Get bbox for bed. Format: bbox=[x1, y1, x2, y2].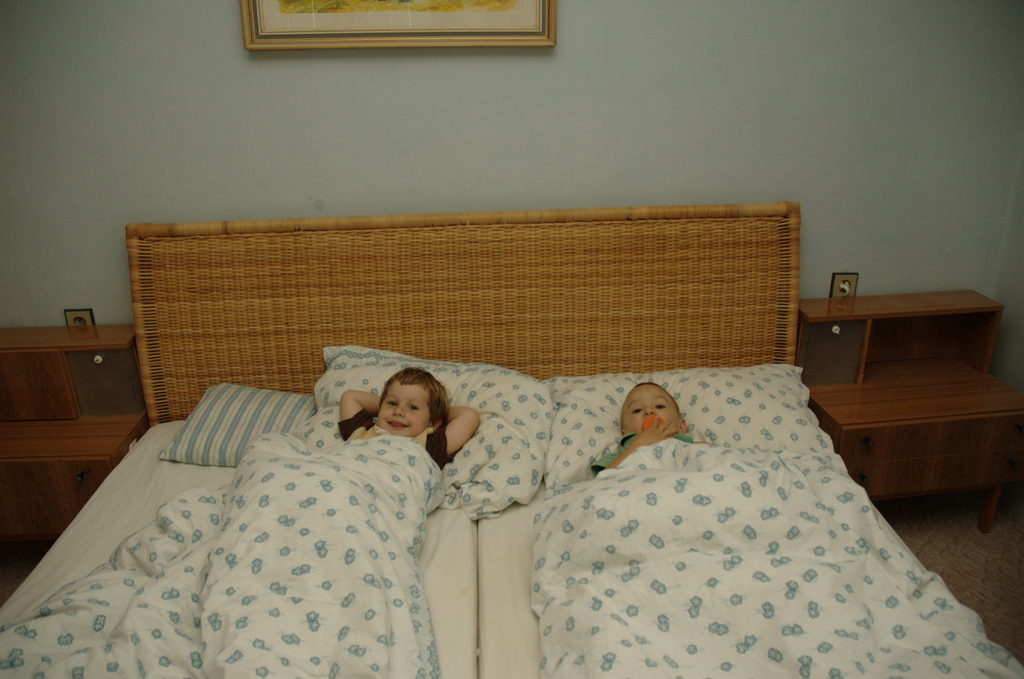
bbox=[3, 212, 1023, 678].
